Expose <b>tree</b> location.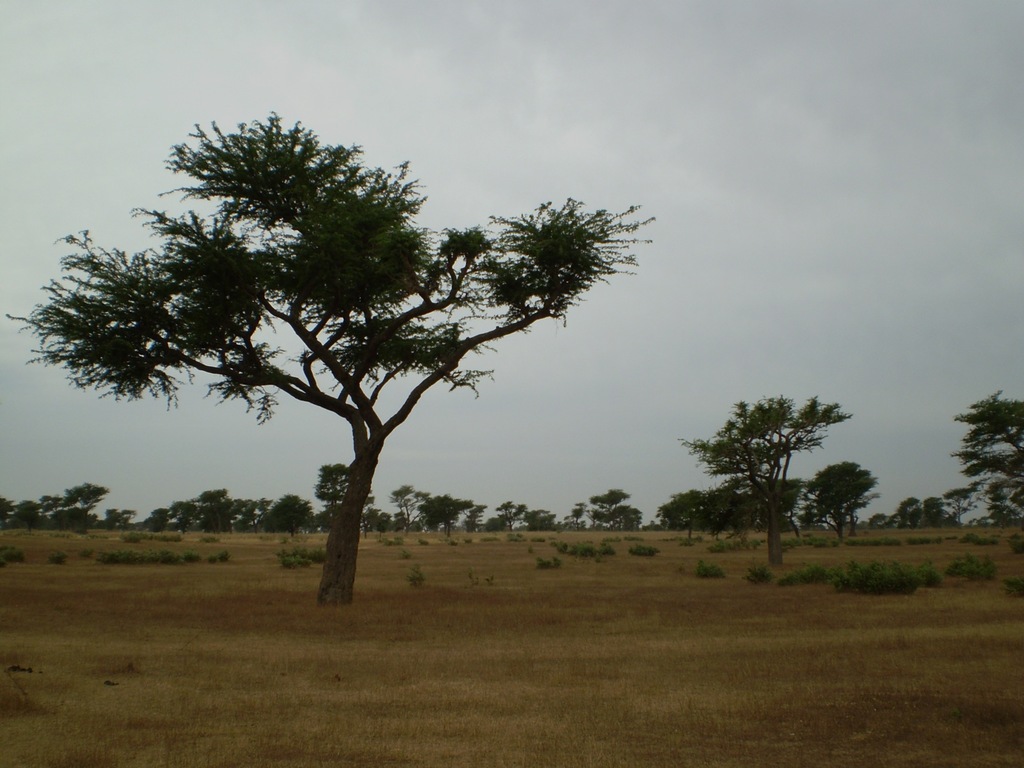
Exposed at 676 393 851 569.
